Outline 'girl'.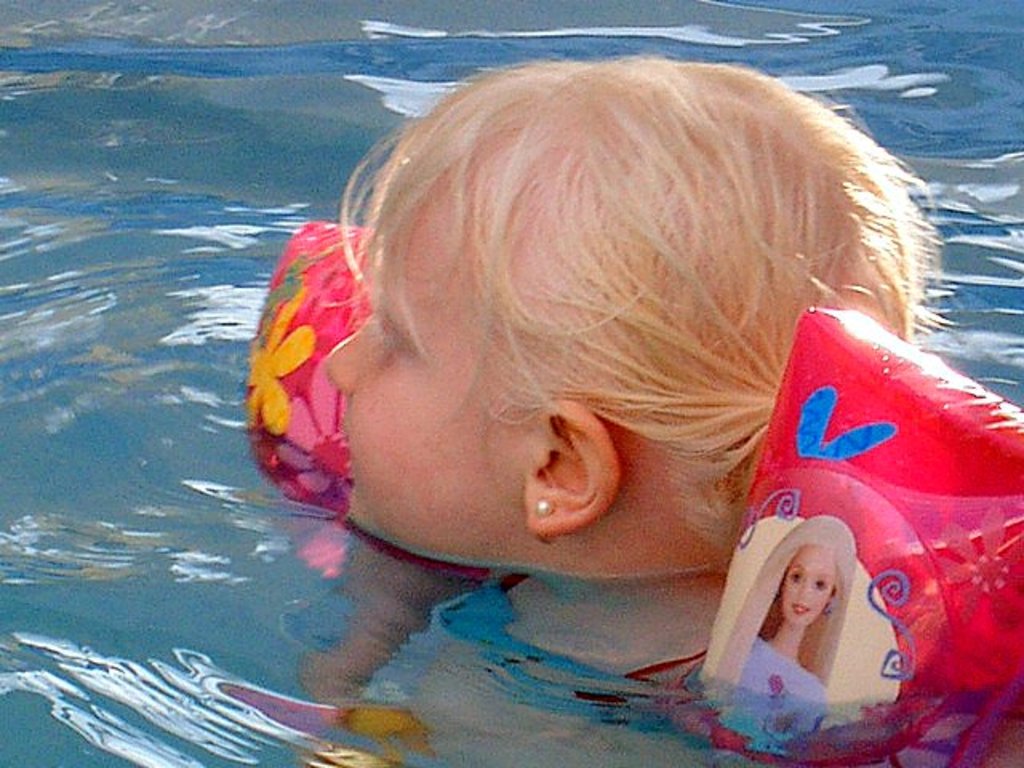
Outline: pyautogui.locateOnScreen(325, 54, 965, 576).
